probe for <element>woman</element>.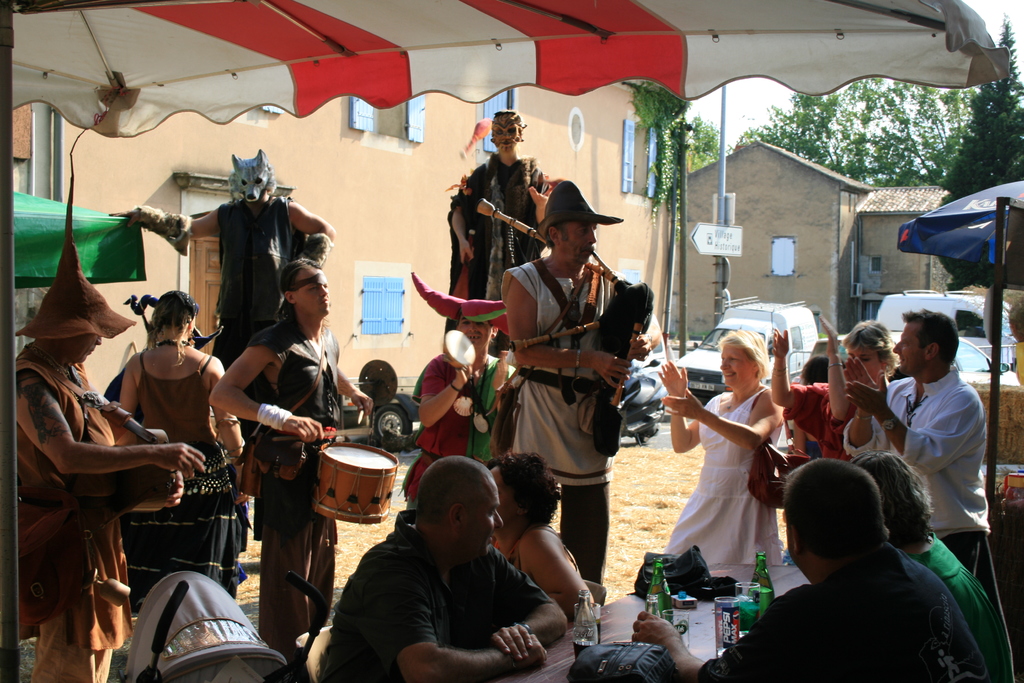
Probe result: bbox=(483, 457, 596, 623).
